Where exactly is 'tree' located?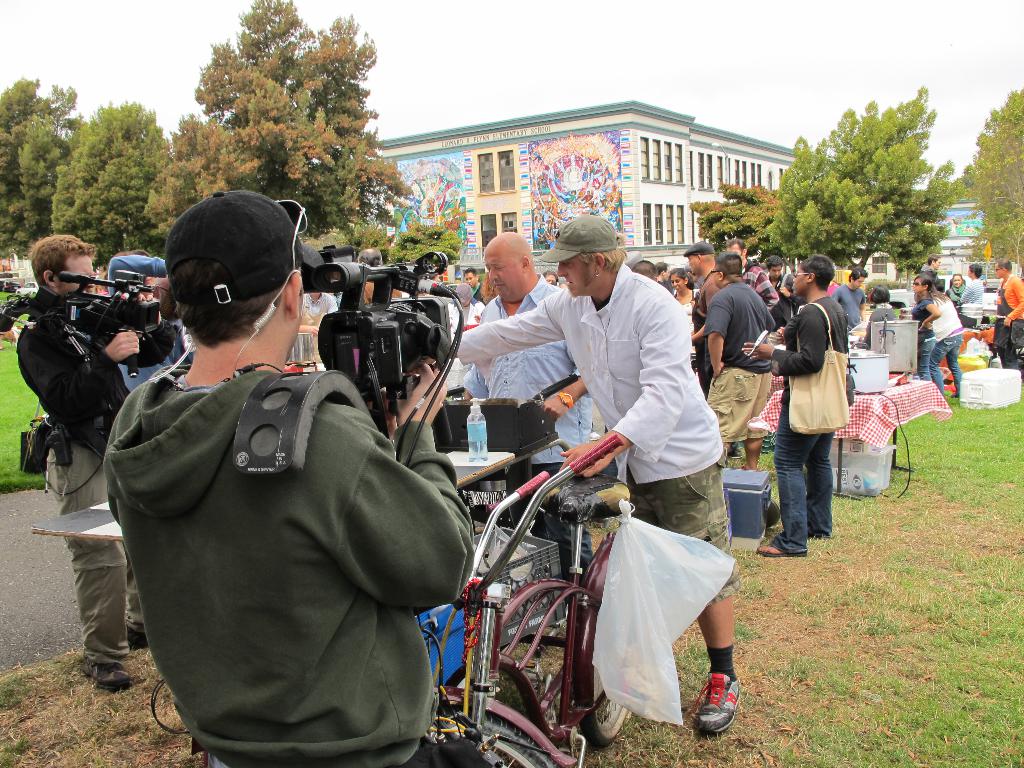
Its bounding box is <region>790, 99, 963, 276</region>.
